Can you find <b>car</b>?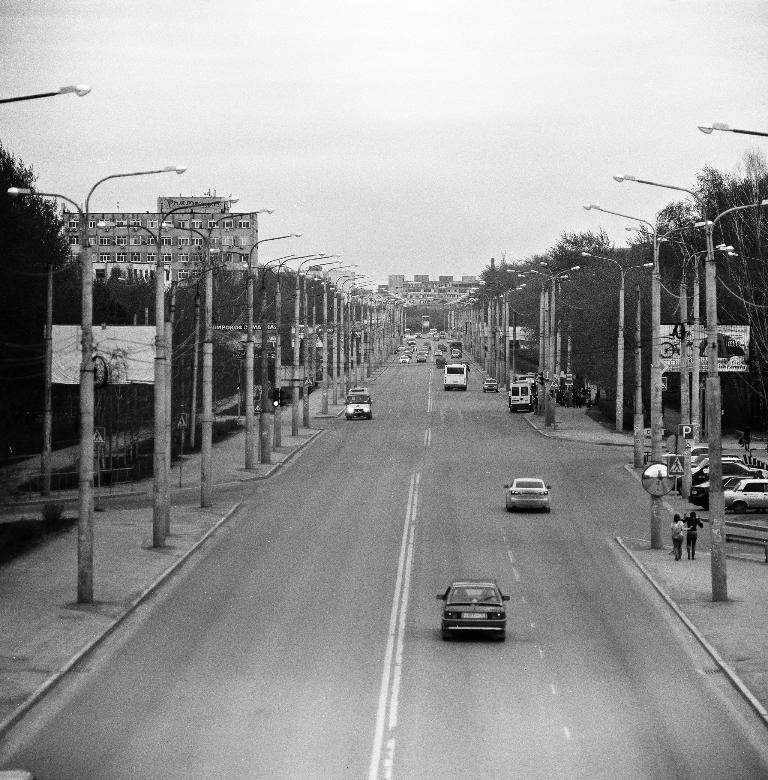
Yes, bounding box: (435,576,509,640).
